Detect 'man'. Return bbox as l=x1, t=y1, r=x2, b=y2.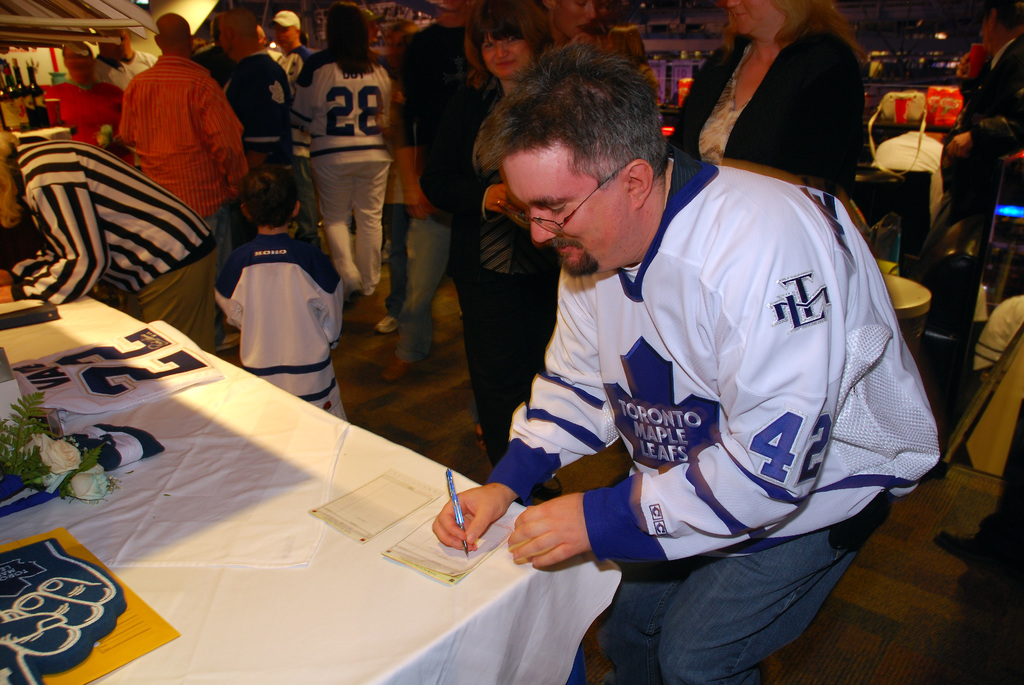
l=115, t=12, r=249, b=346.
